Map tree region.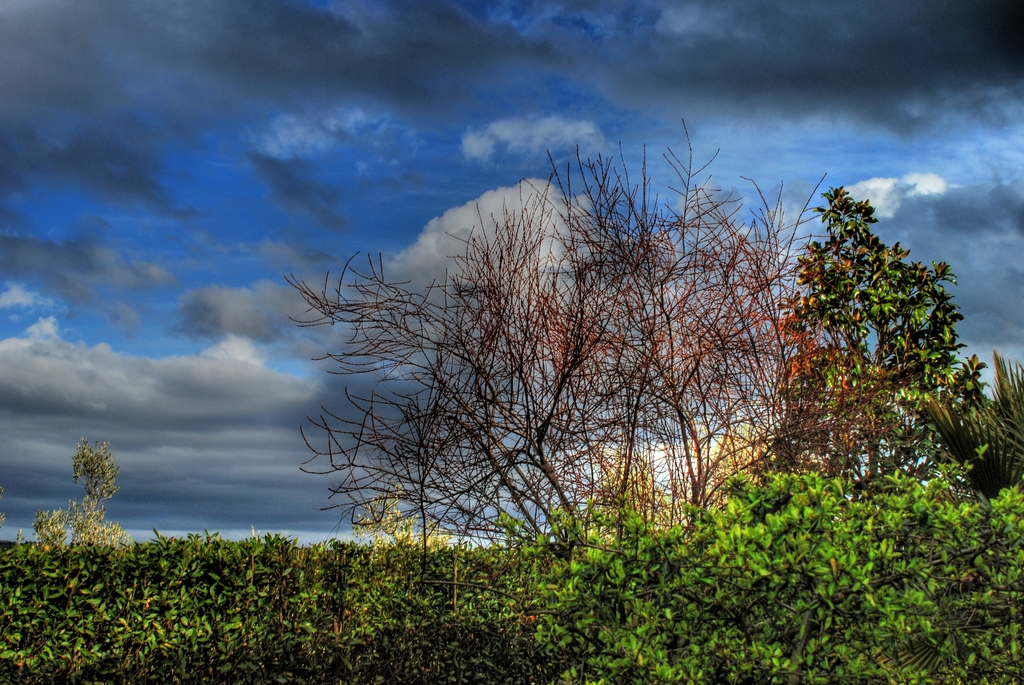
Mapped to left=22, top=442, right=138, bottom=549.
